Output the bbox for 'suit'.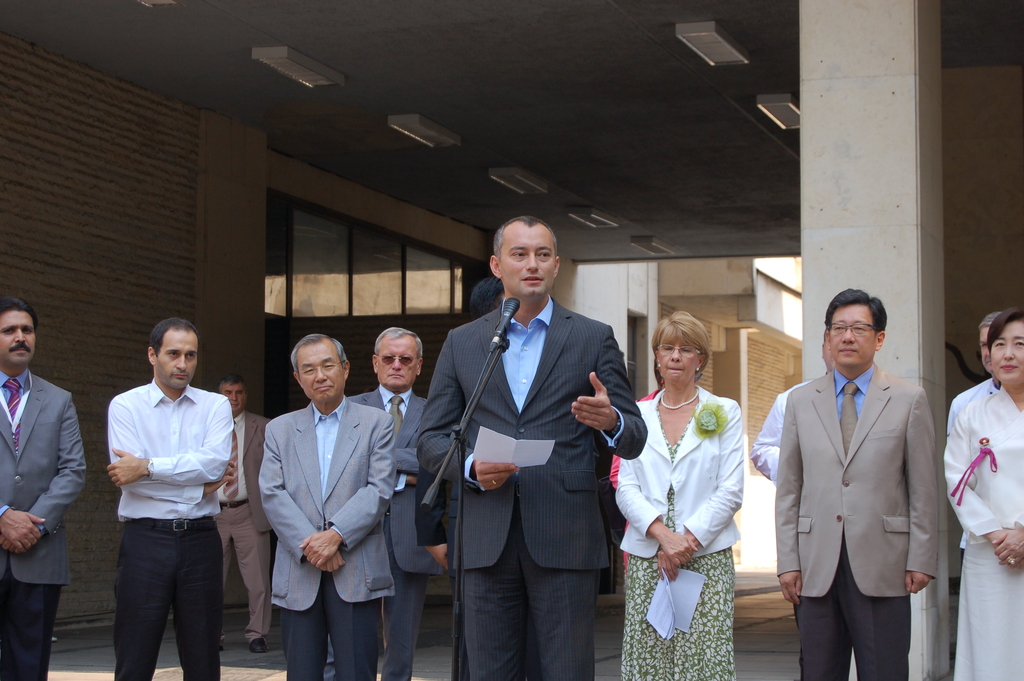
[left=420, top=299, right=646, bottom=680].
